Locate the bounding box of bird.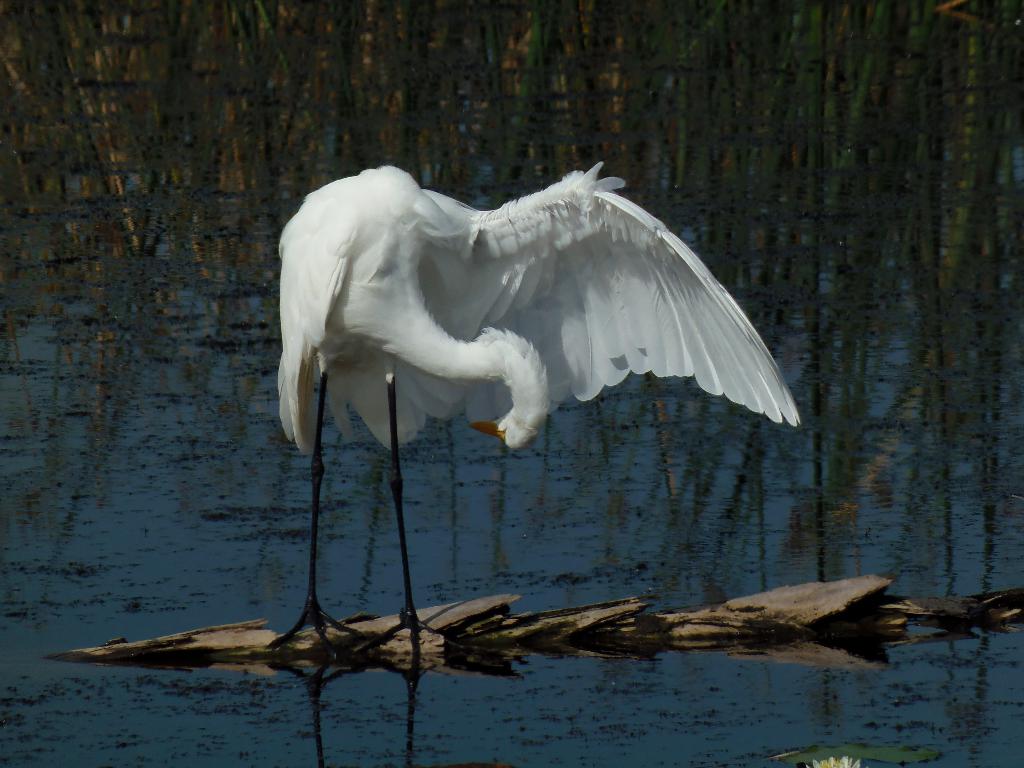
Bounding box: bbox=[235, 137, 816, 576].
